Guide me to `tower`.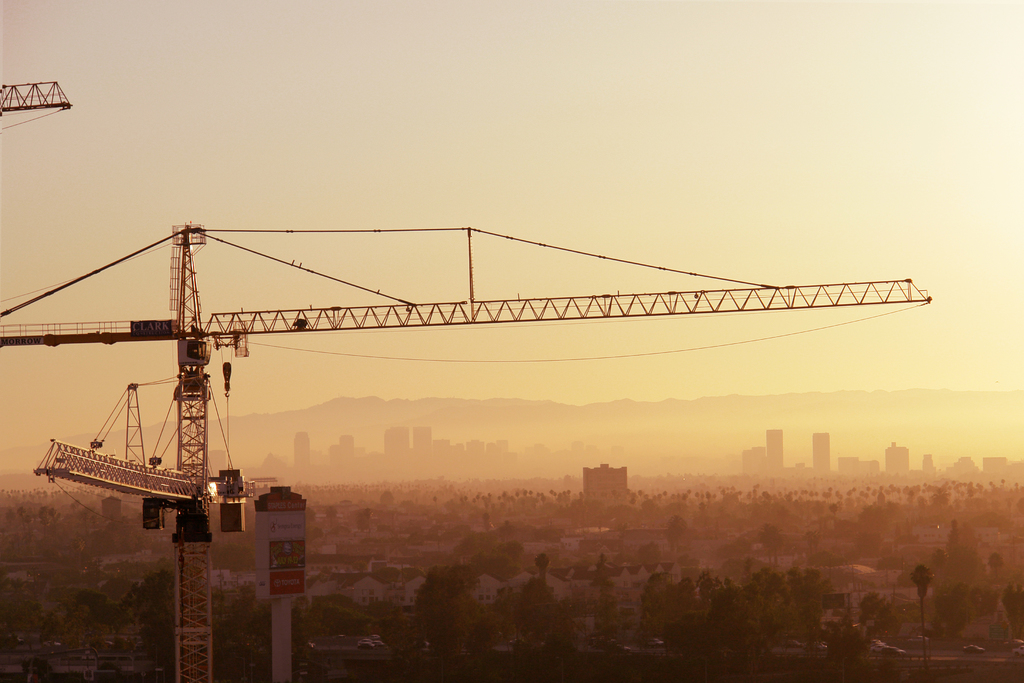
Guidance: [0, 214, 951, 682].
